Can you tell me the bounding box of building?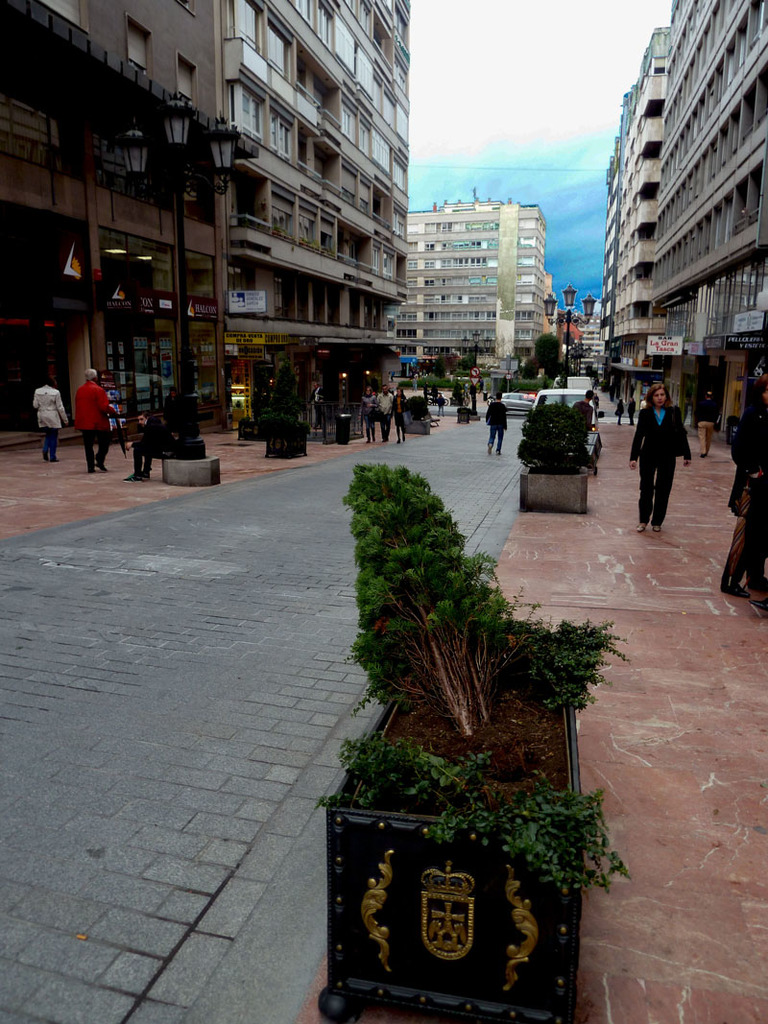
[left=600, top=23, right=671, bottom=390].
